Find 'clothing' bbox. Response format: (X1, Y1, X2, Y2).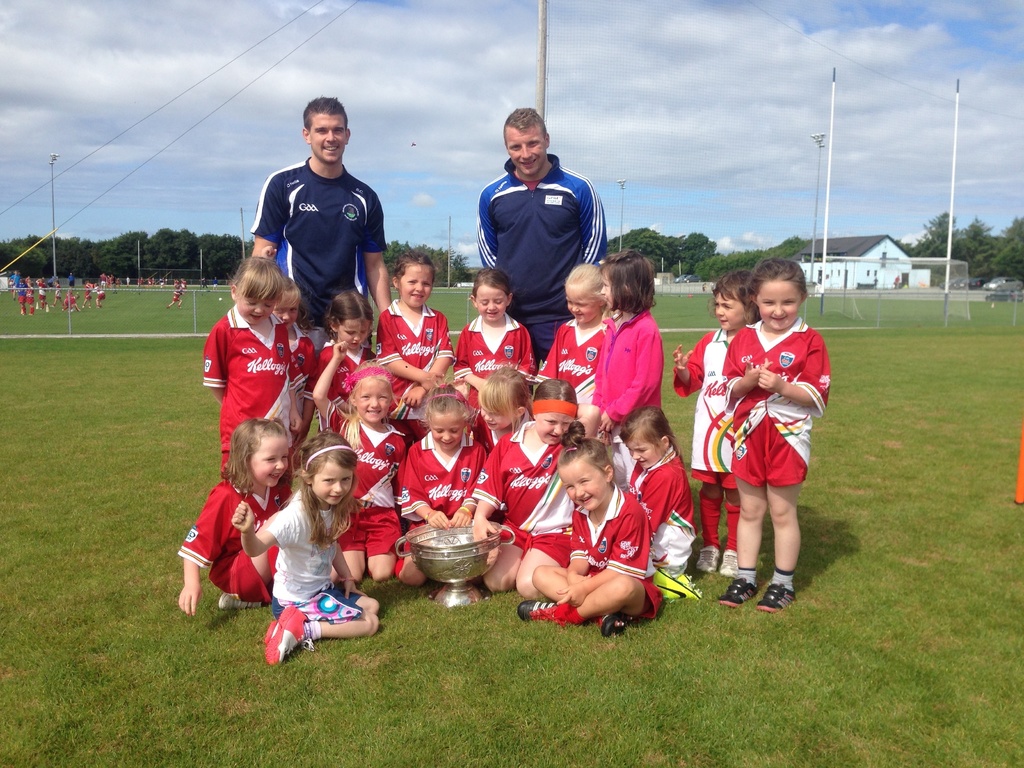
(8, 273, 27, 310).
